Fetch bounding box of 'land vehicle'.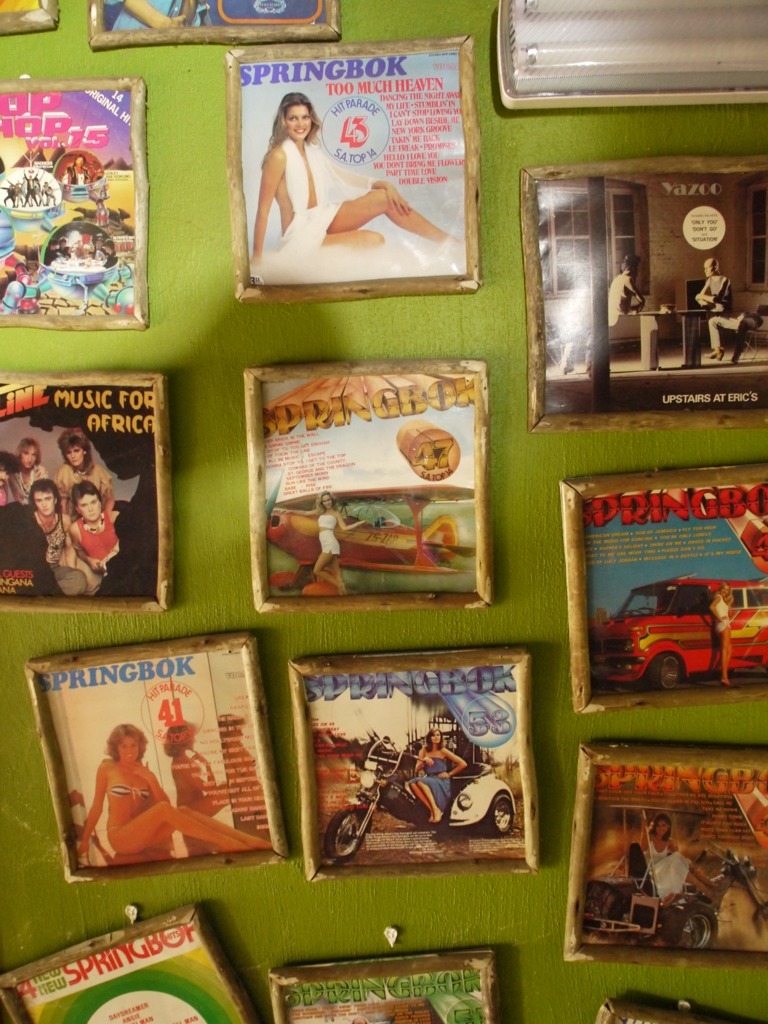
Bbox: [left=328, top=739, right=514, bottom=856].
